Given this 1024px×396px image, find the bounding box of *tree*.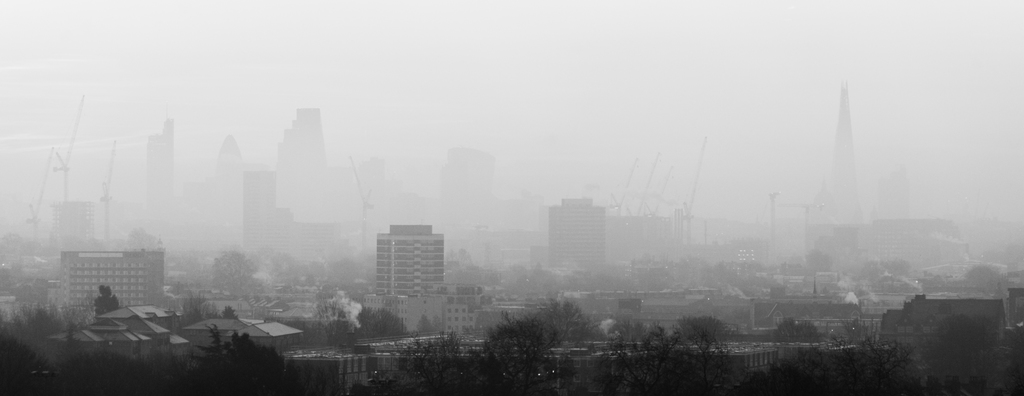
772 309 822 347.
